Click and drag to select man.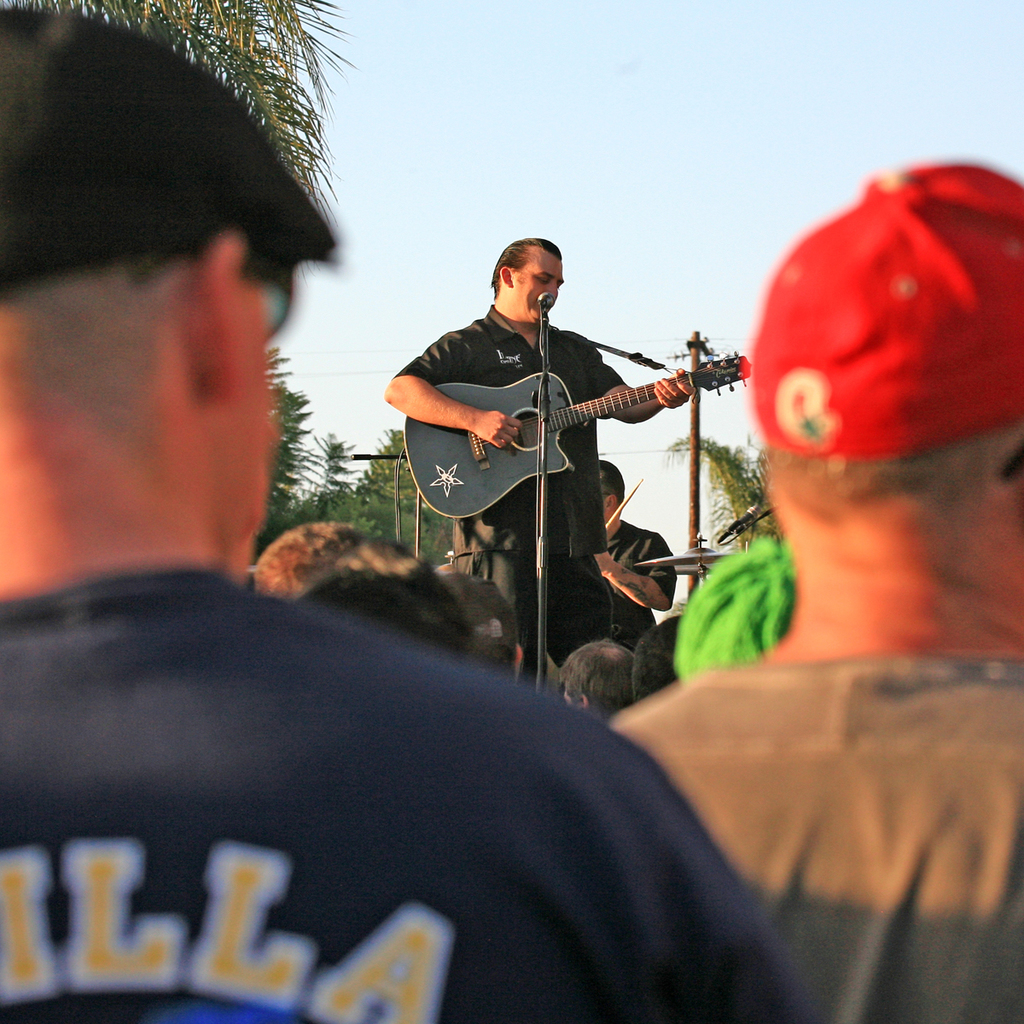
Selection: <region>264, 502, 348, 608</region>.
